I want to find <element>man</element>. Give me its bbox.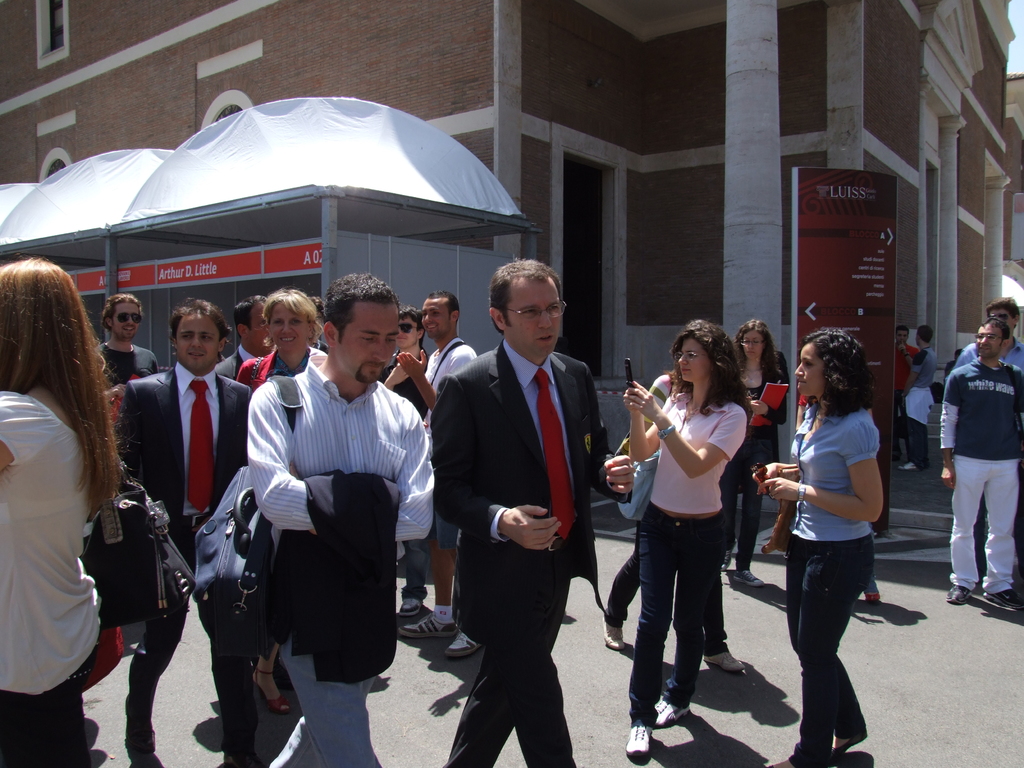
bbox=(99, 292, 161, 387).
